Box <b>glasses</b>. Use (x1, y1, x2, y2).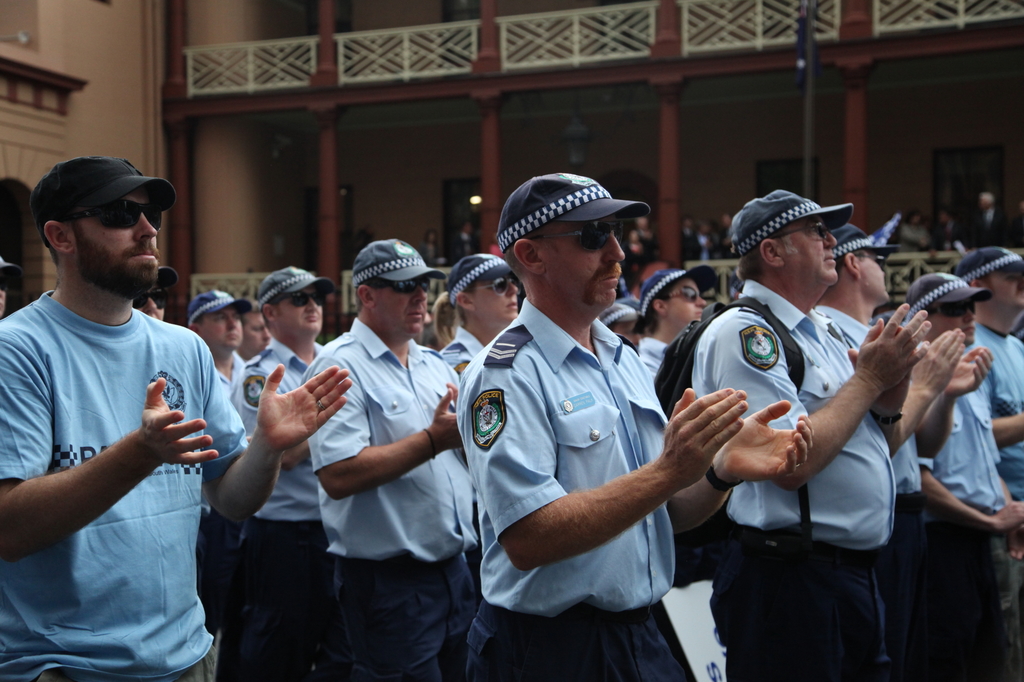
(60, 204, 159, 231).
